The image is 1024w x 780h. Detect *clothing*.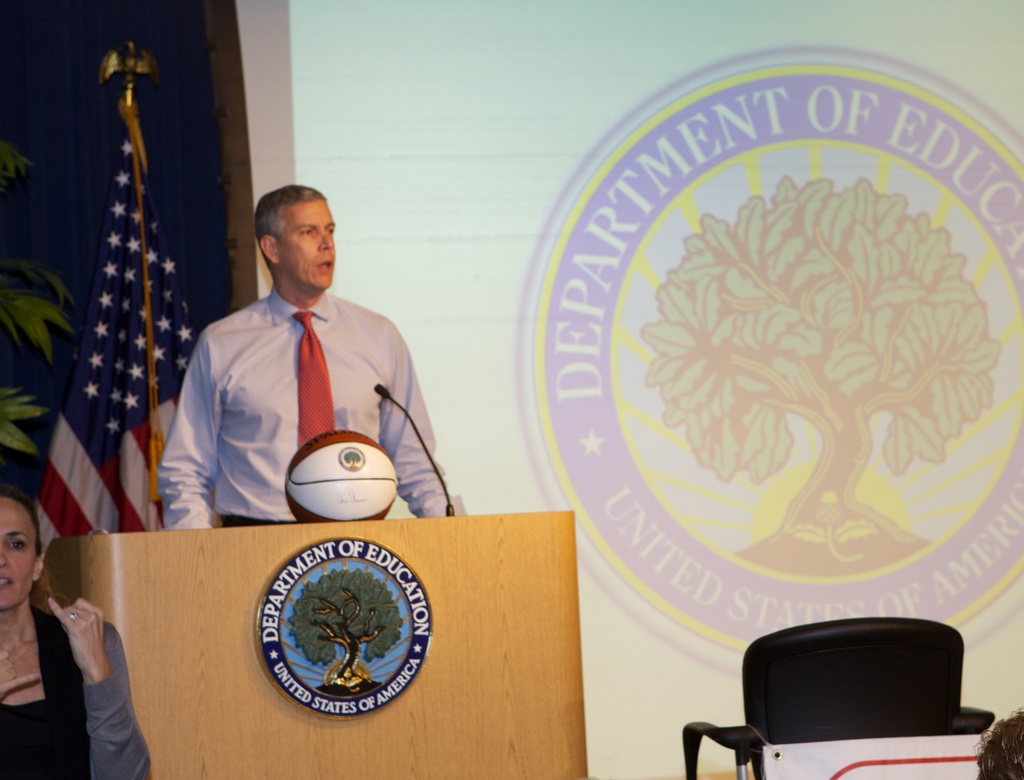
Detection: bbox(1, 601, 150, 779).
